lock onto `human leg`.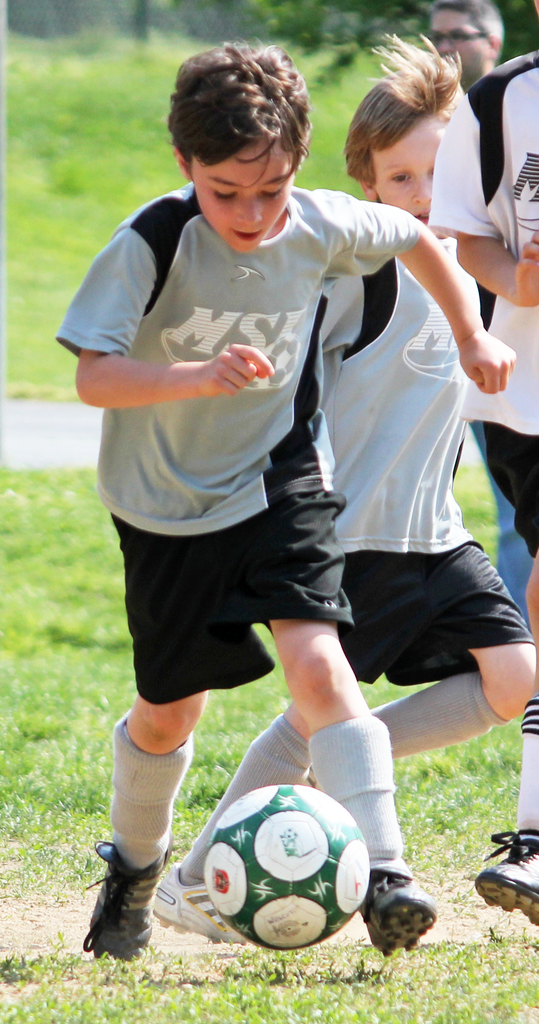
Locked: Rect(372, 504, 535, 756).
